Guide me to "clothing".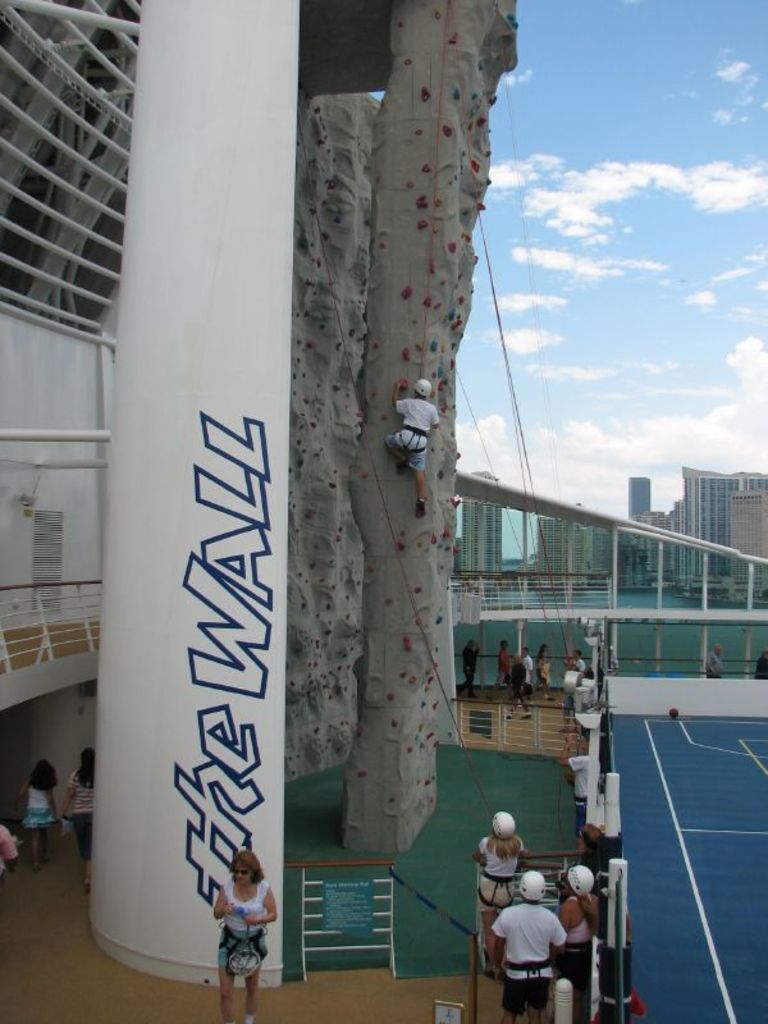
Guidance: l=490, t=891, r=567, b=1023.
